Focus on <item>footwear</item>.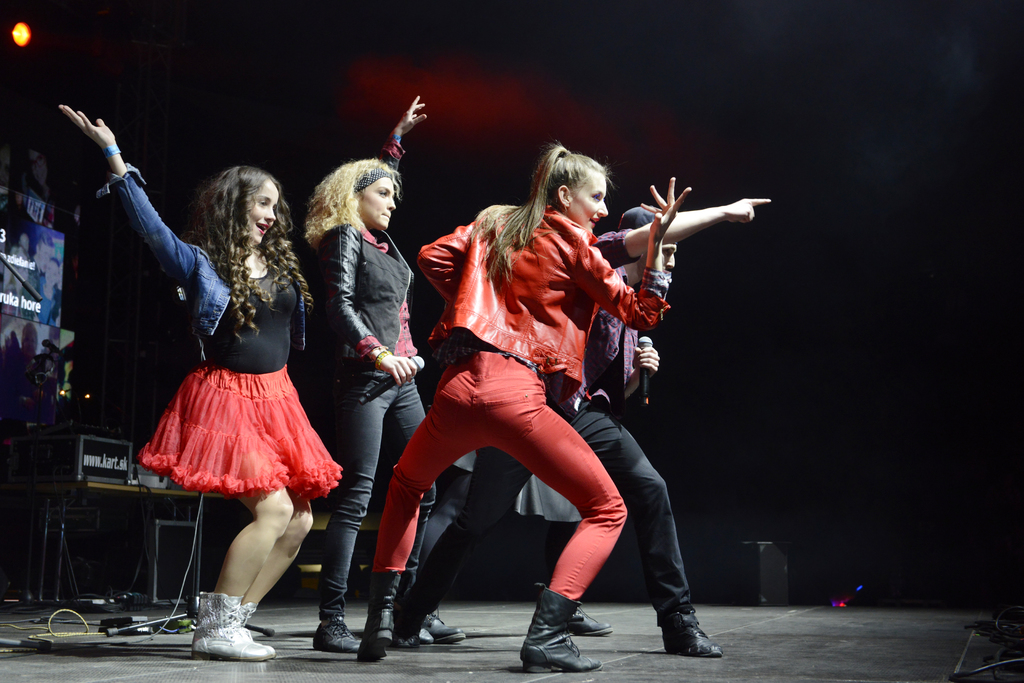
Focused at (656,610,724,661).
